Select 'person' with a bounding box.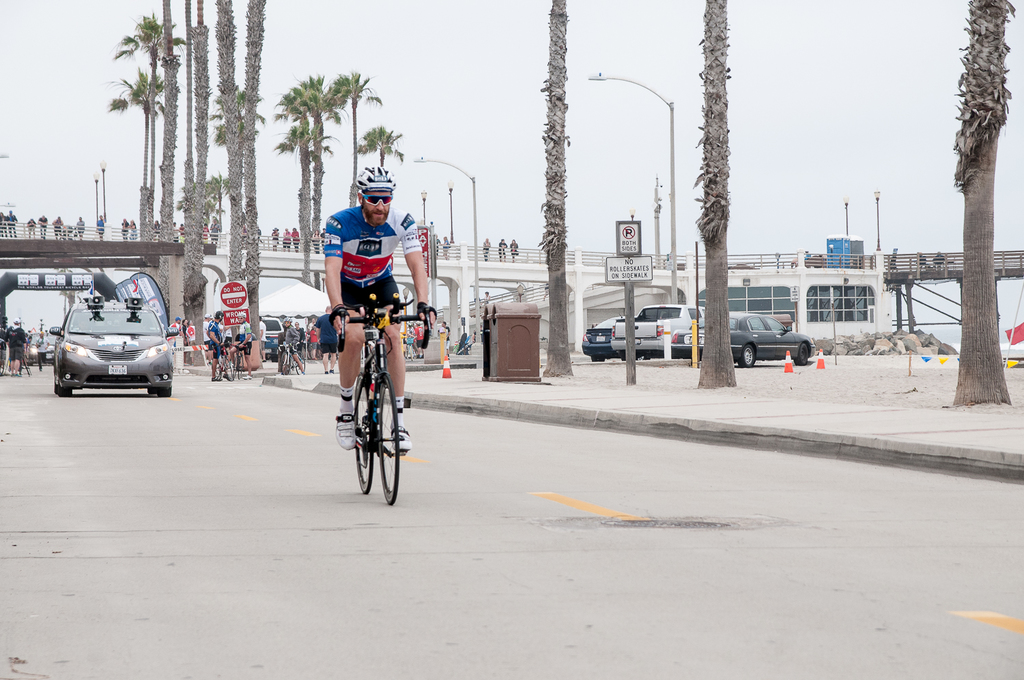
box(77, 219, 85, 240).
